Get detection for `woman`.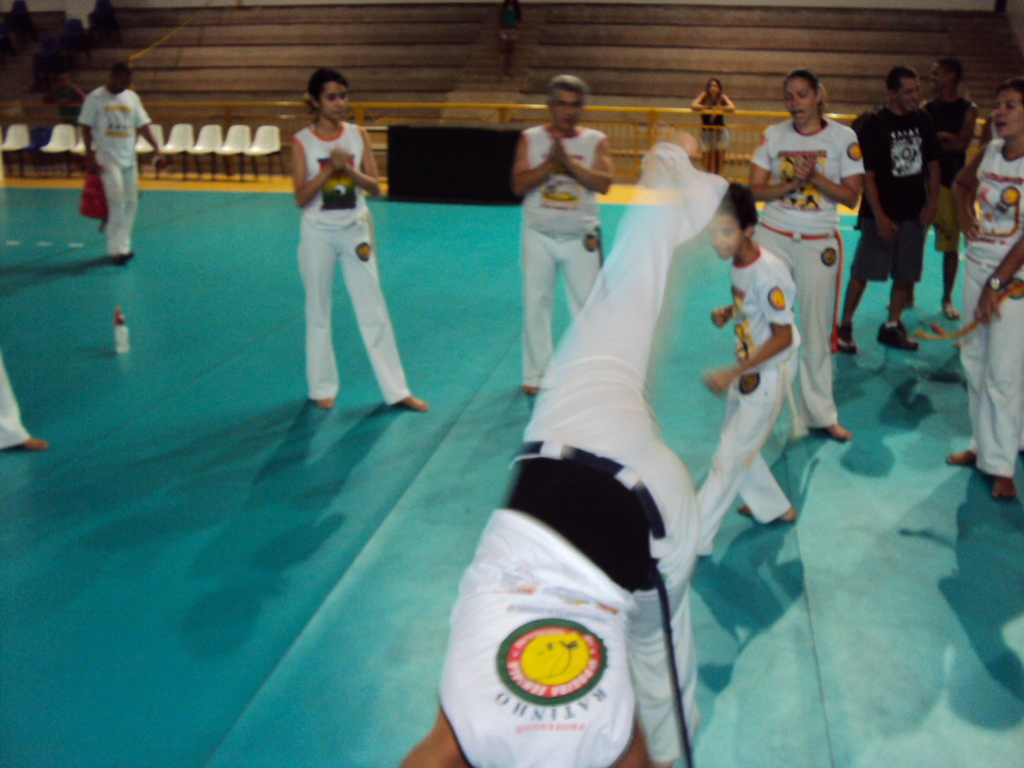
Detection: x1=692, y1=77, x2=732, y2=177.
